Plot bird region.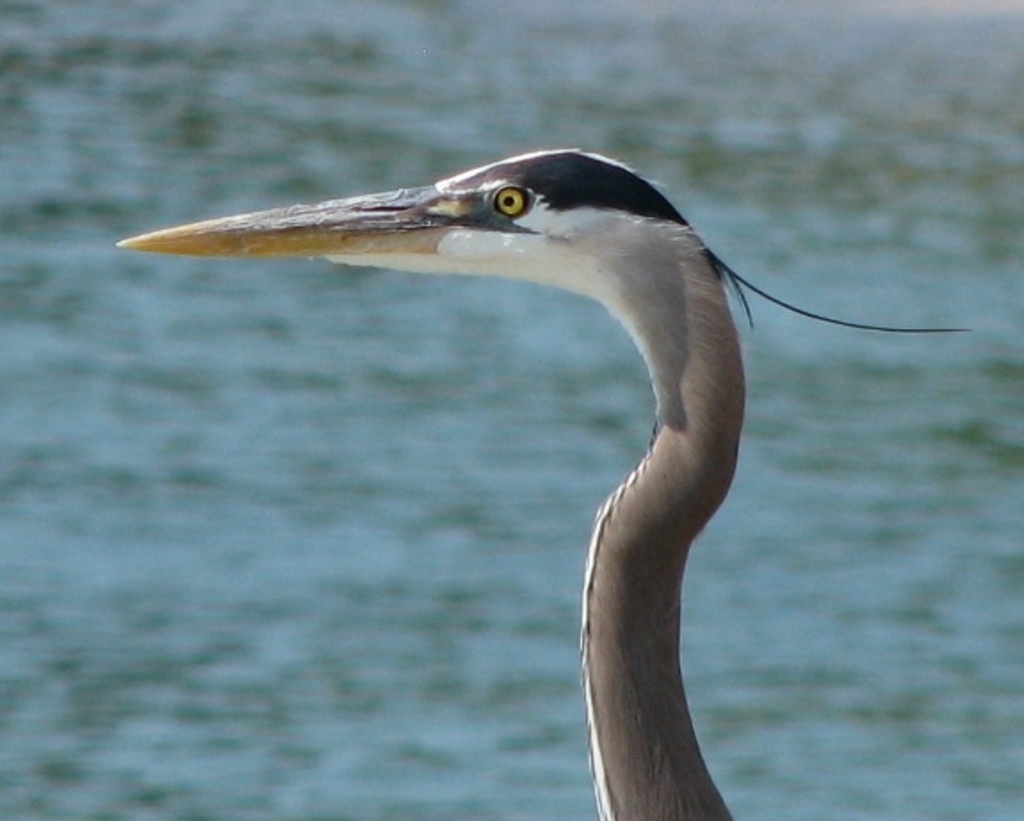
Plotted at [107, 139, 955, 775].
